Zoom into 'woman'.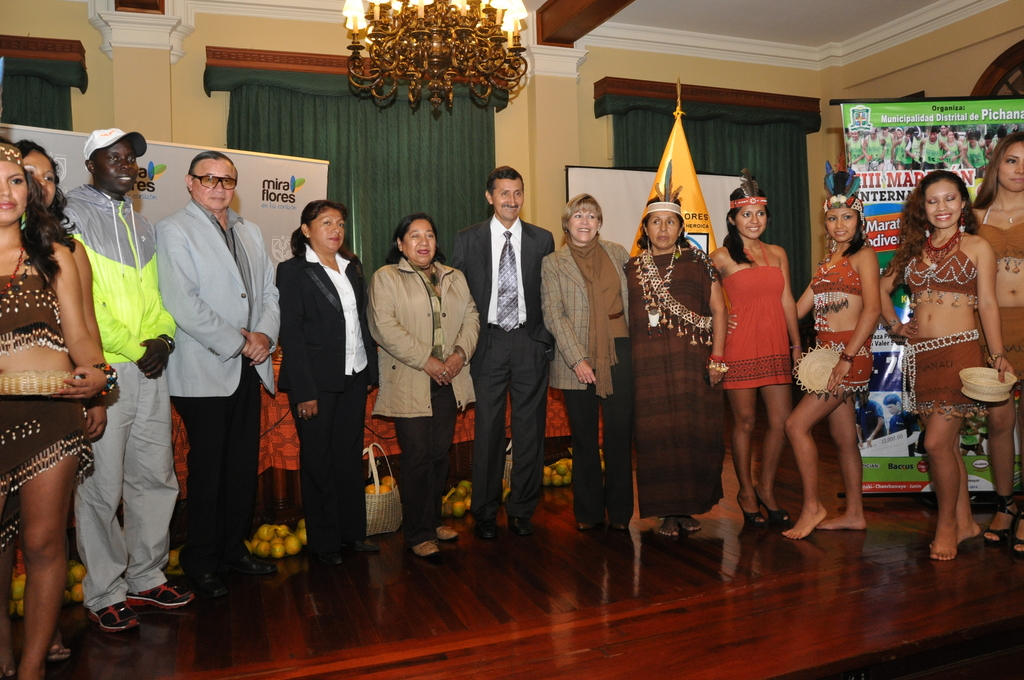
Zoom target: 277,201,386,569.
